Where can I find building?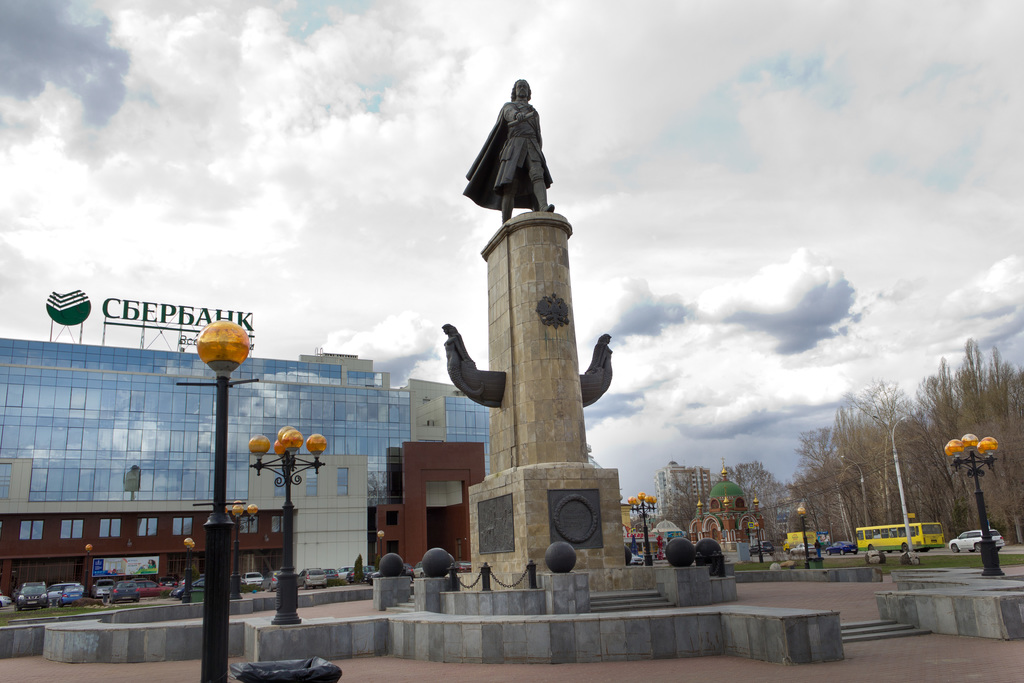
You can find it at 0 343 493 604.
